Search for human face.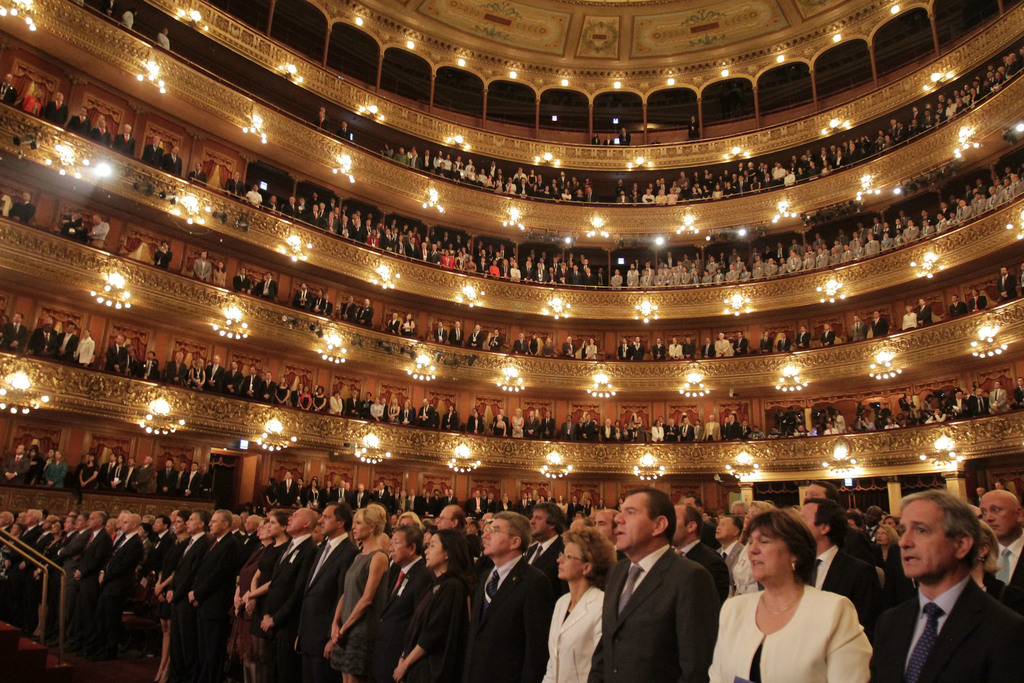
Found at Rect(668, 503, 684, 544).
